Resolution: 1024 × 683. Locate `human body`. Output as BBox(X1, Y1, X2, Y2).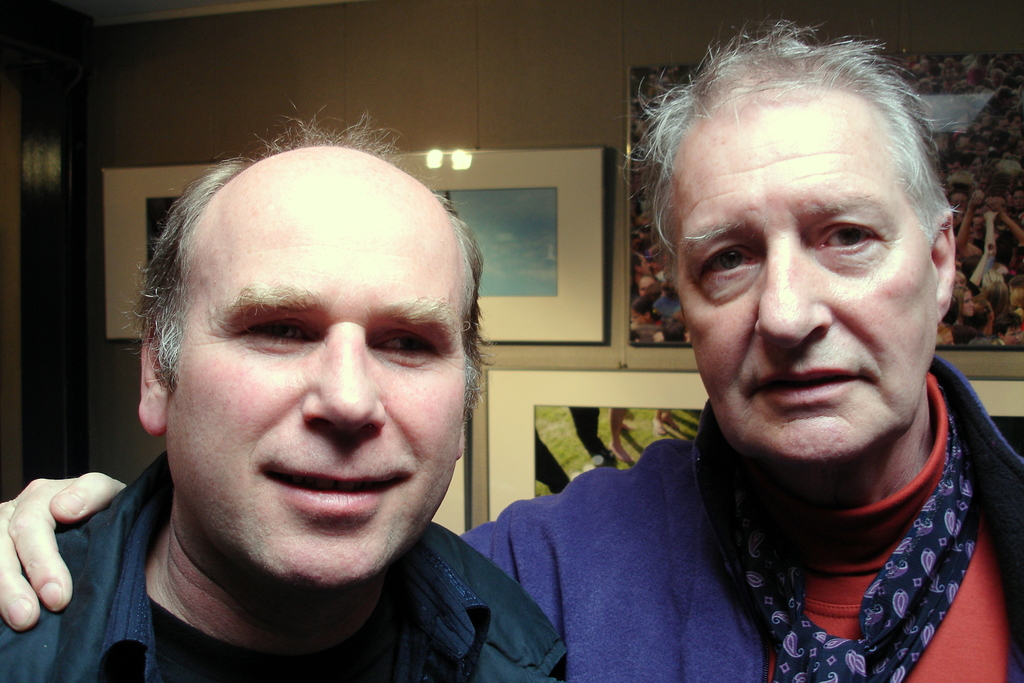
BBox(0, 366, 1023, 682).
